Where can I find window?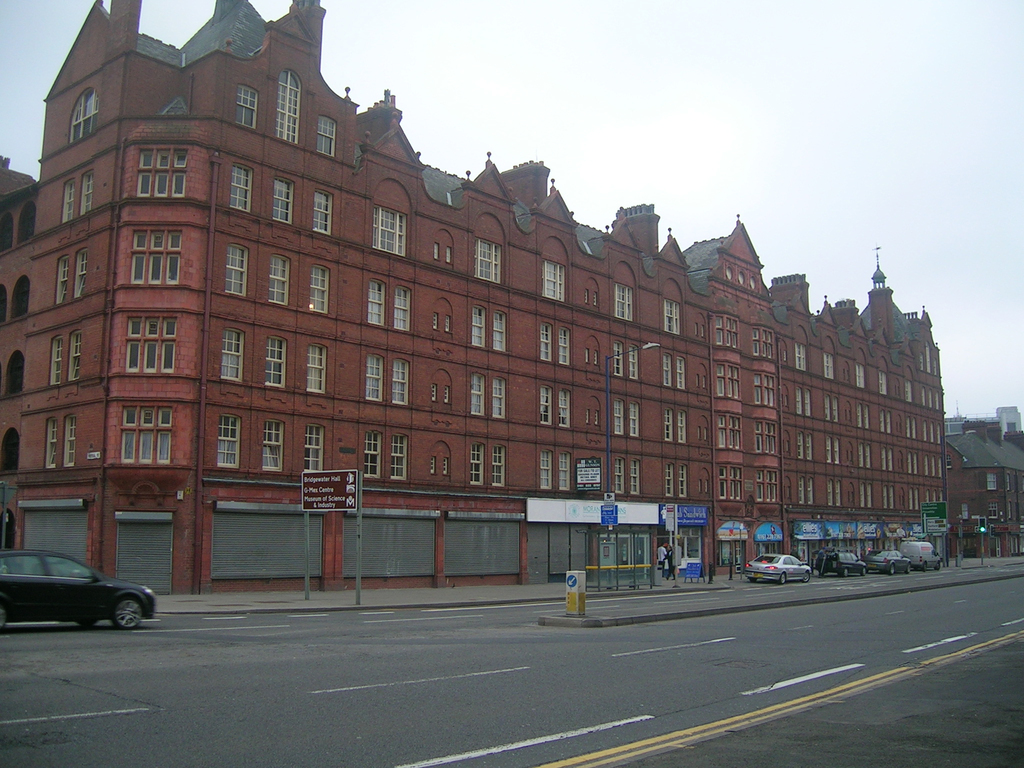
You can find it at pyautogui.locateOnScreen(273, 179, 291, 220).
